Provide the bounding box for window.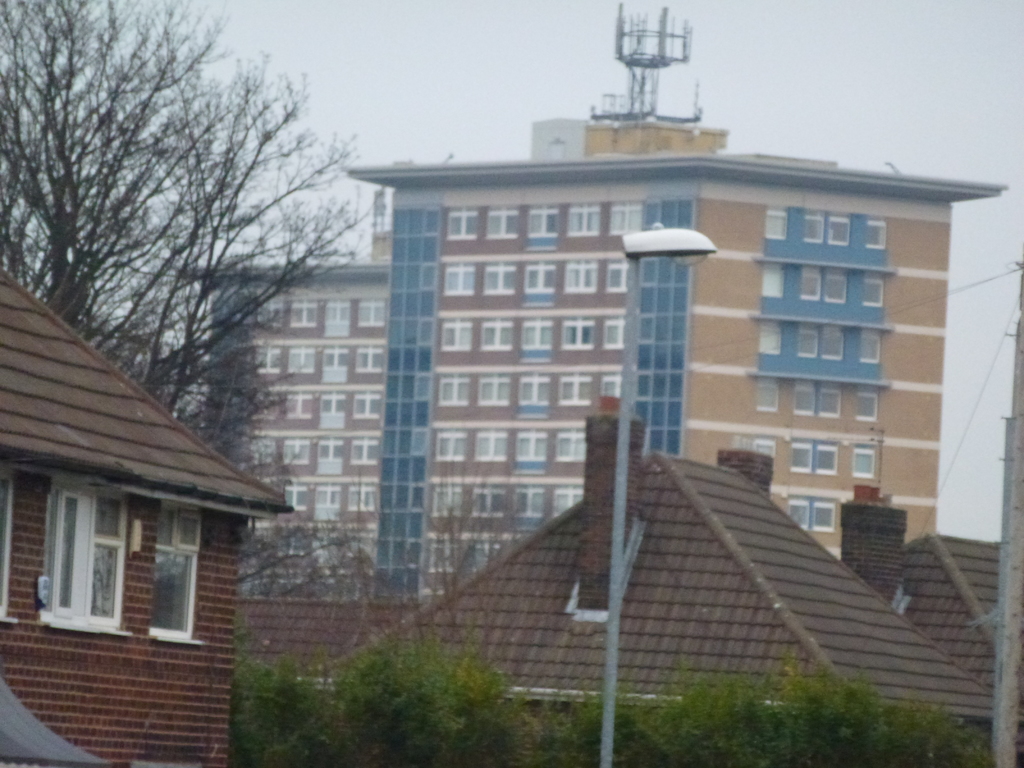
[left=758, top=383, right=776, bottom=413].
